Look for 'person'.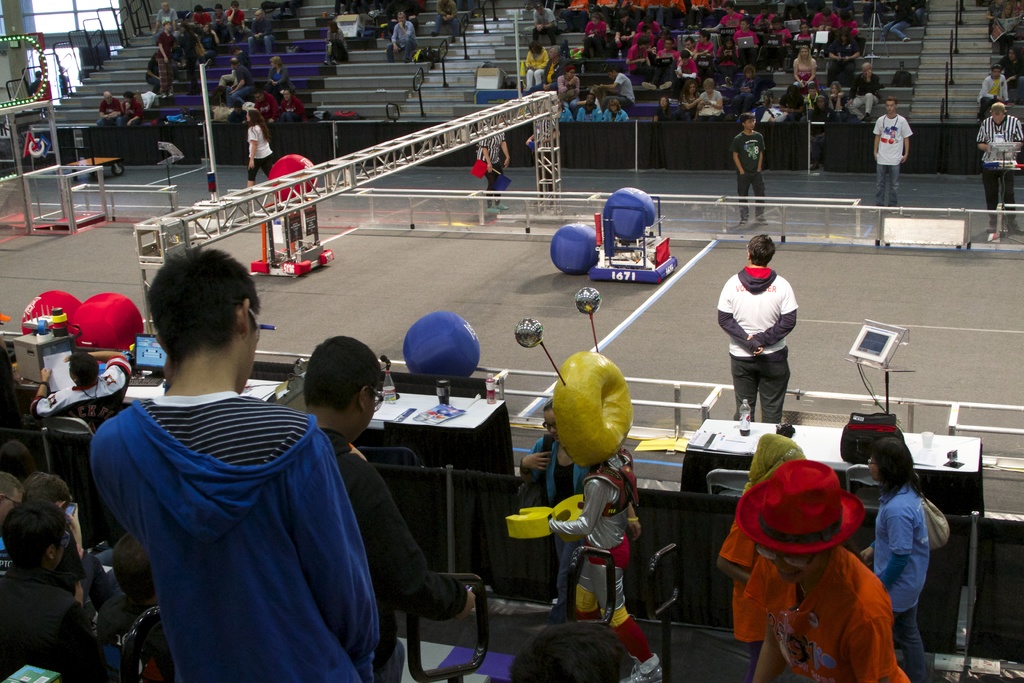
Found: (left=733, top=109, right=768, bottom=223).
